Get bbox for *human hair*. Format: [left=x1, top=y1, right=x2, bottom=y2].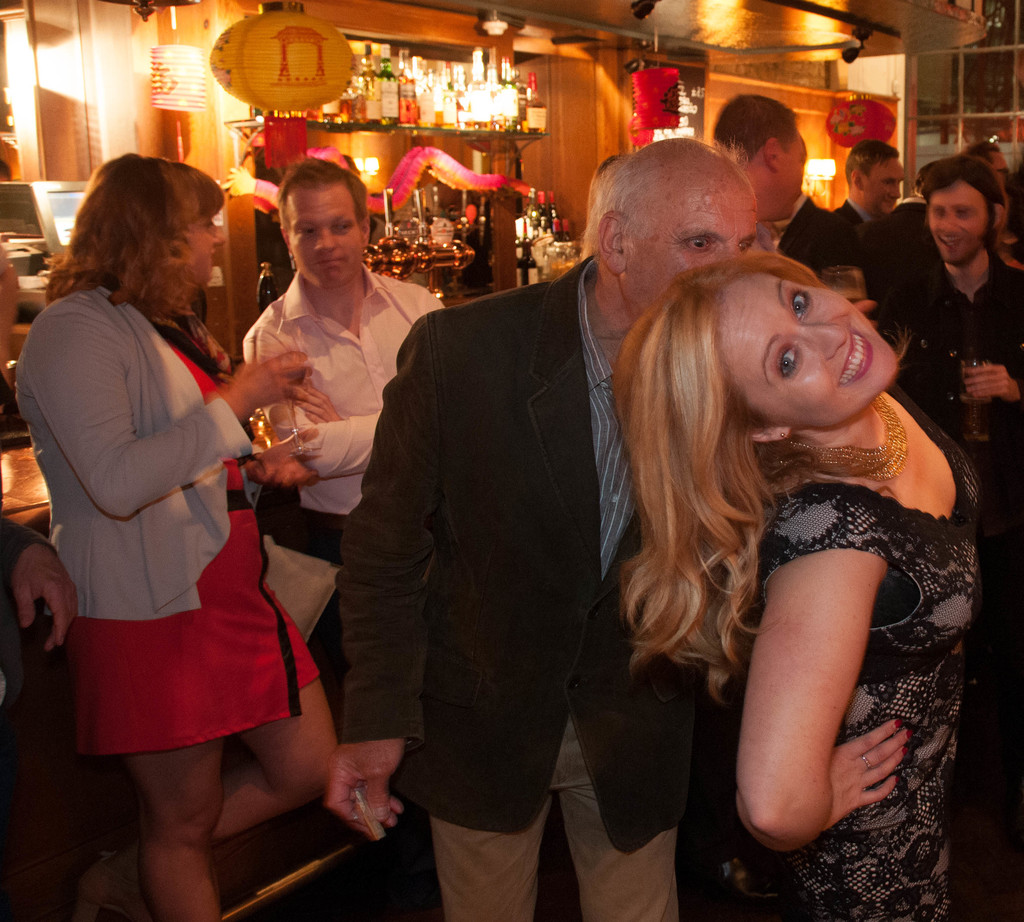
[left=576, top=148, right=702, bottom=273].
